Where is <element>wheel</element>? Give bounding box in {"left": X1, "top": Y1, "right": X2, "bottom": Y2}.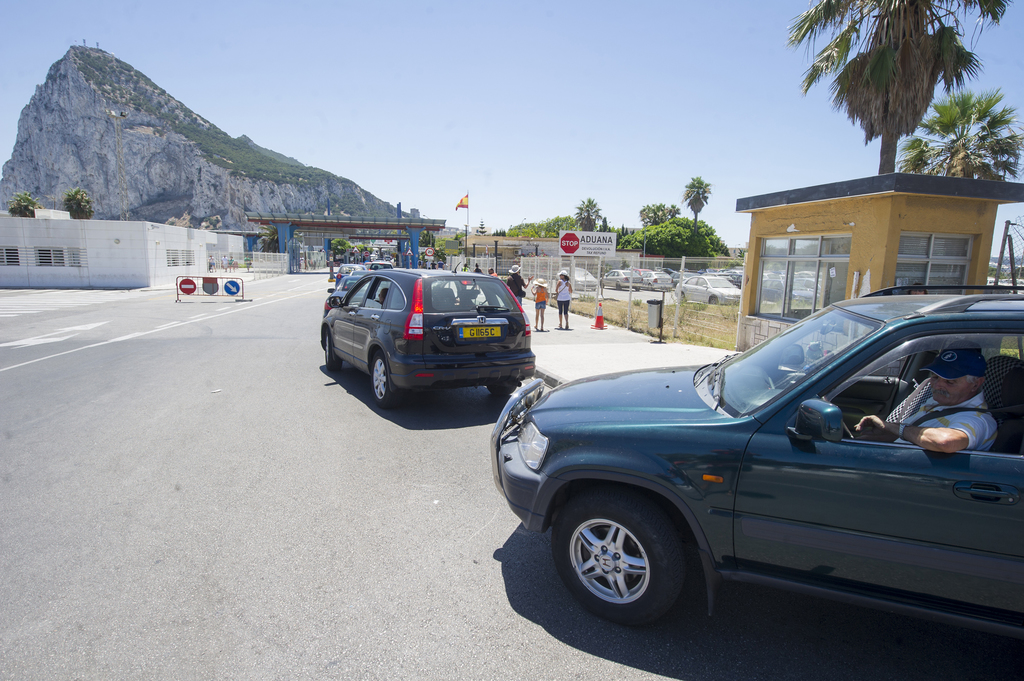
{"left": 555, "top": 482, "right": 698, "bottom": 631}.
